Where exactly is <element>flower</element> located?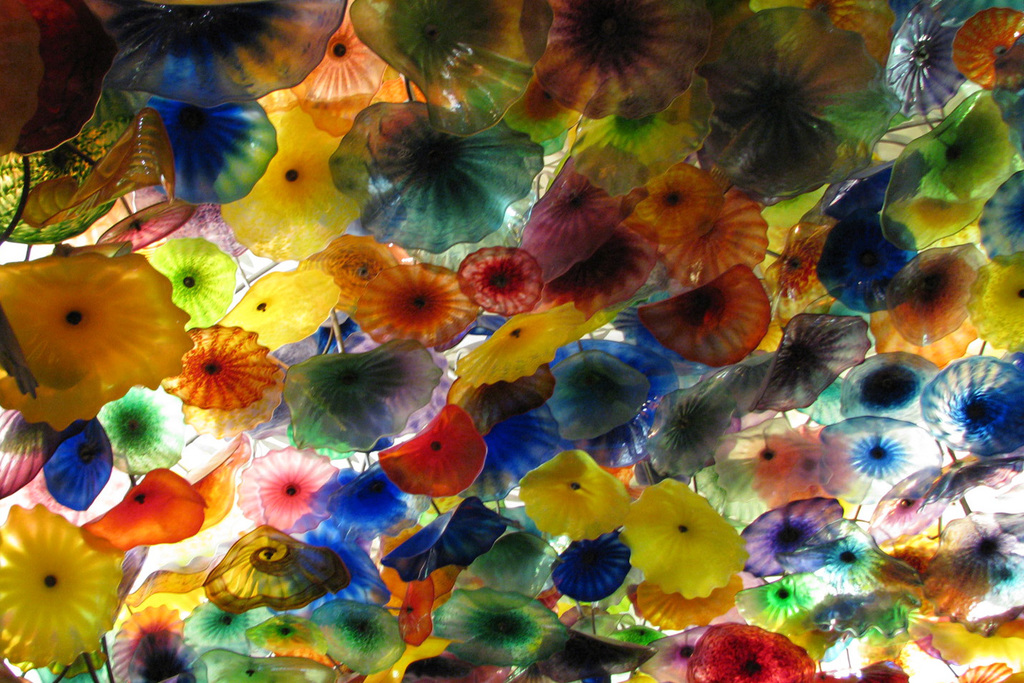
Its bounding box is x1=0, y1=504, x2=123, y2=667.
